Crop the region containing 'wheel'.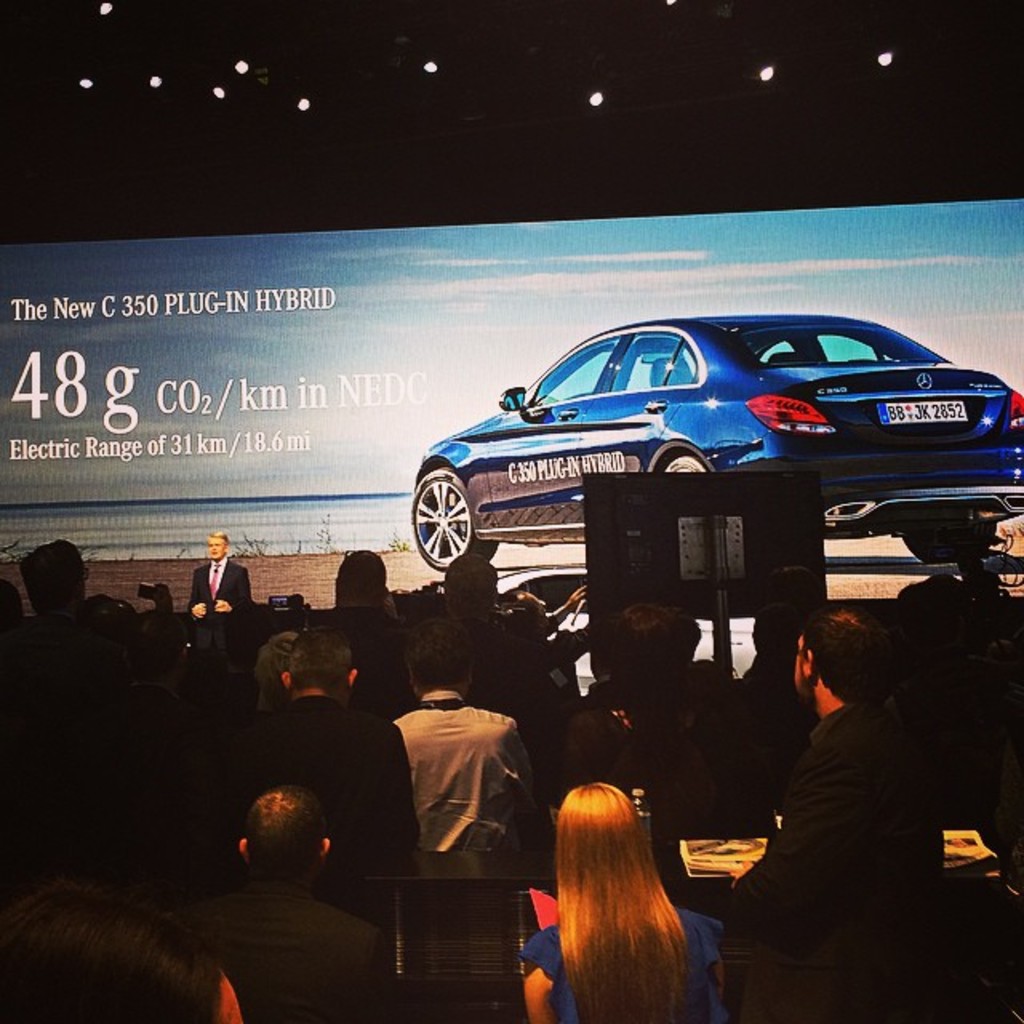
Crop region: BBox(901, 526, 989, 558).
